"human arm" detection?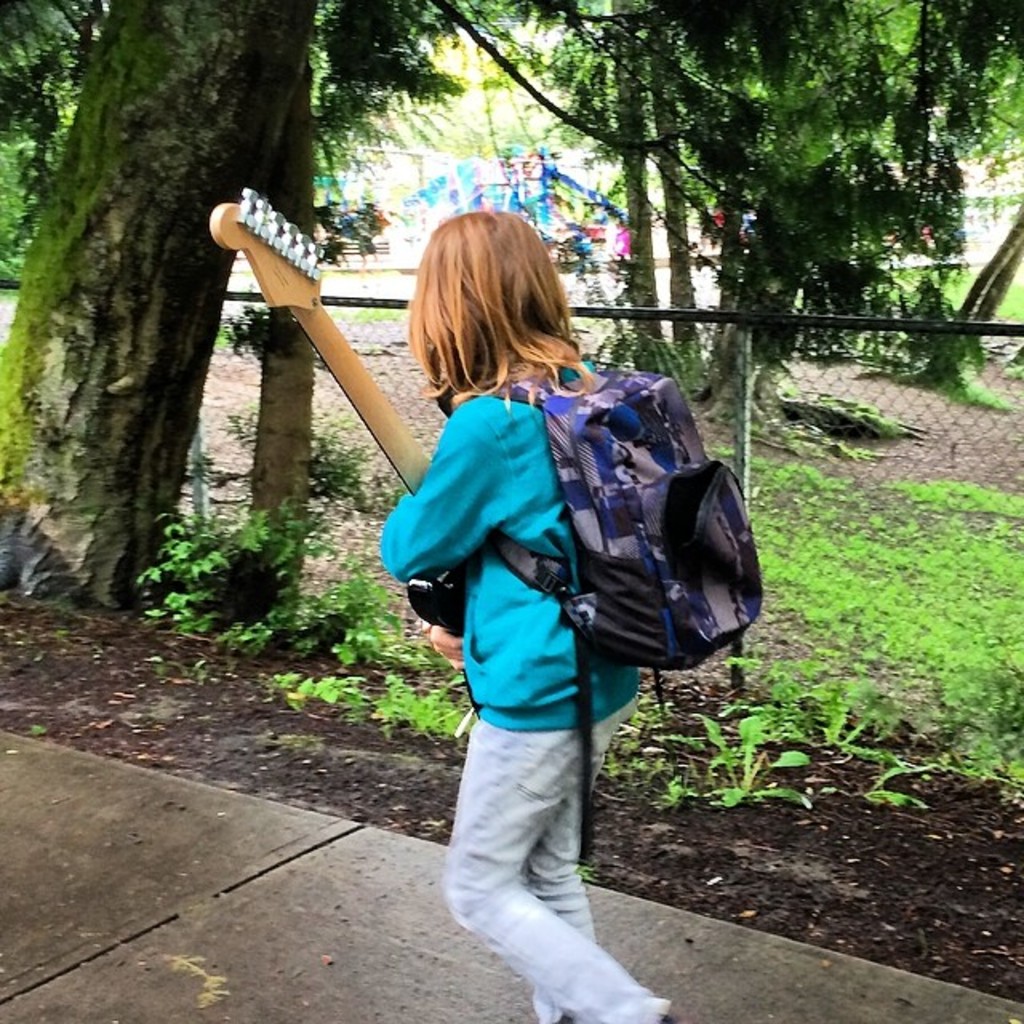
[392, 557, 491, 680]
